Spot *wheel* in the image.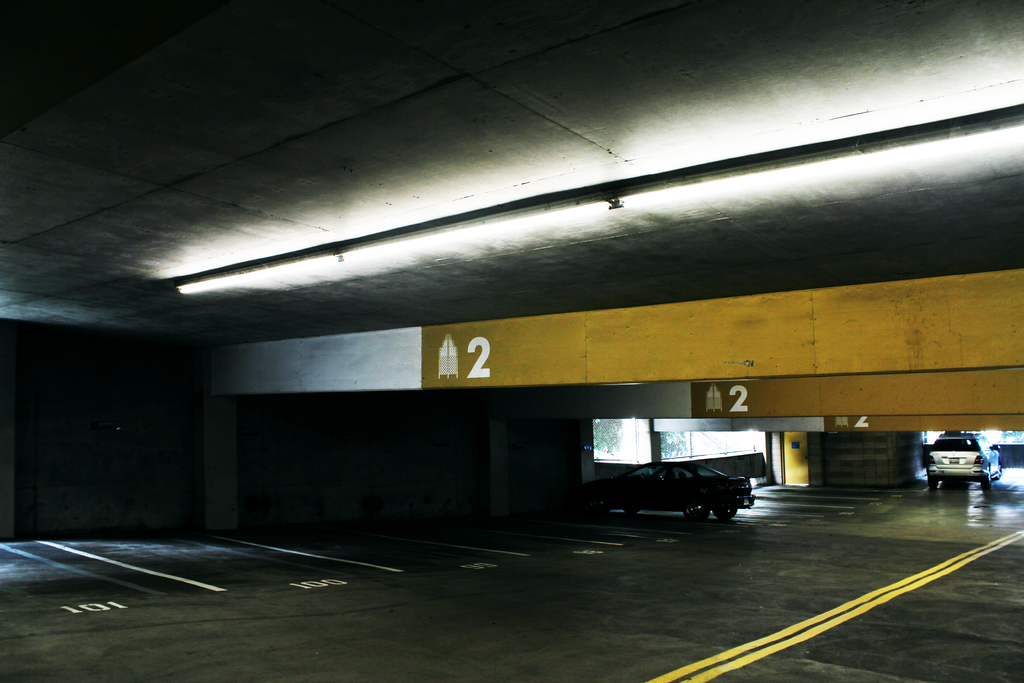
*wheel* found at 717, 511, 738, 520.
